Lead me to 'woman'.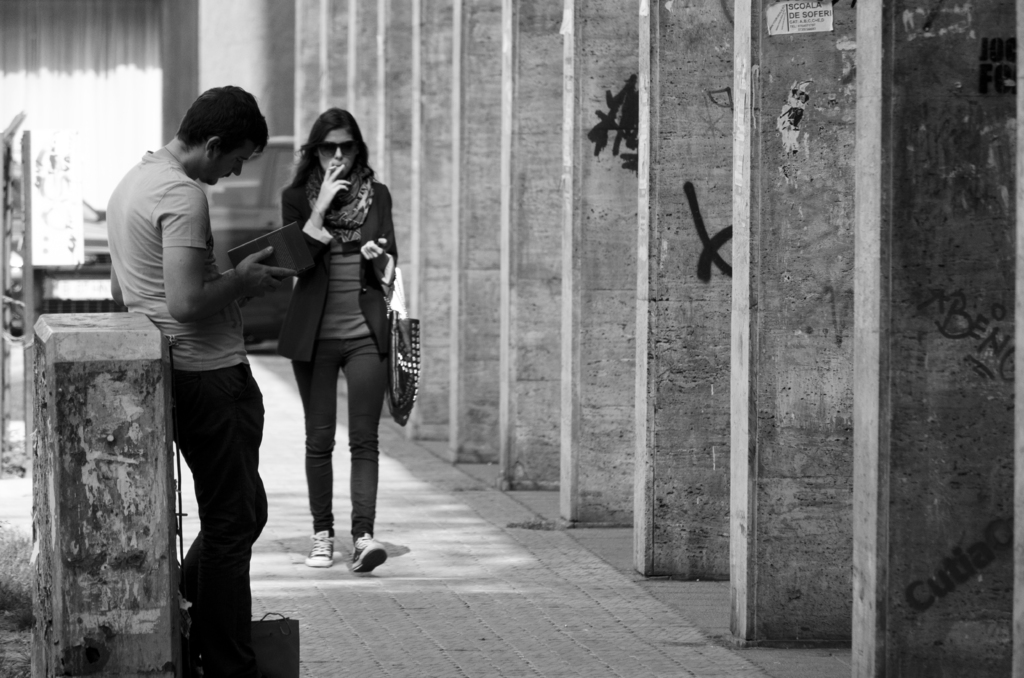
Lead to 253/88/396/583.
